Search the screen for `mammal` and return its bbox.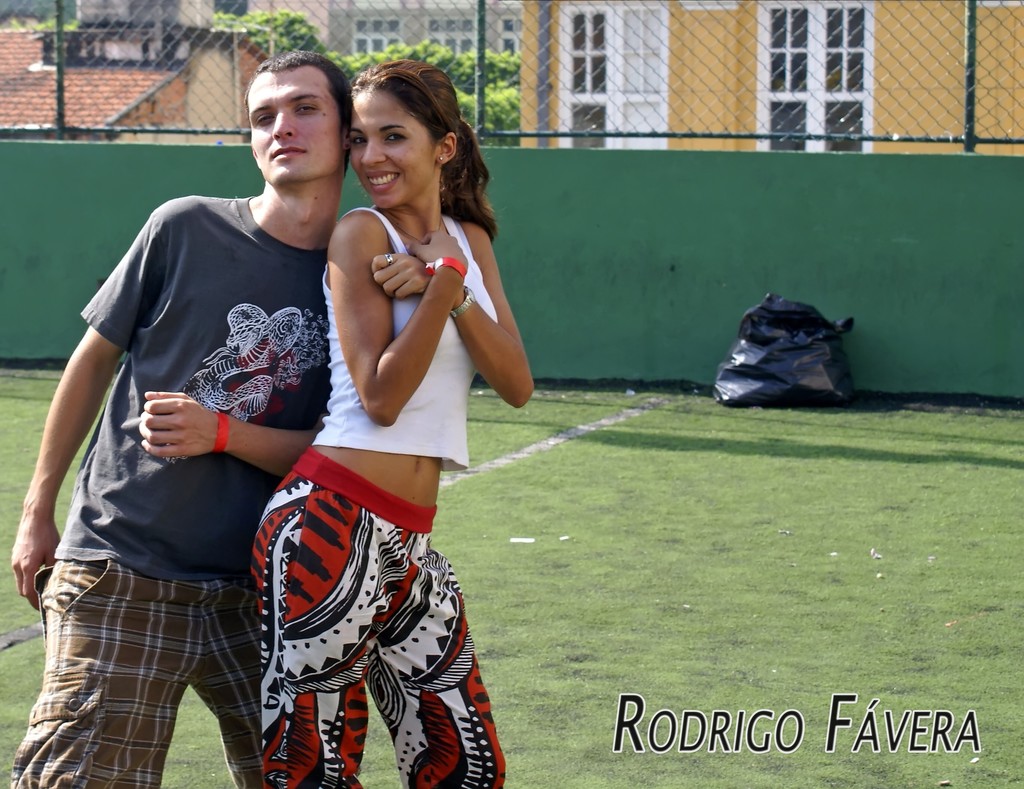
Found: [243,84,524,747].
